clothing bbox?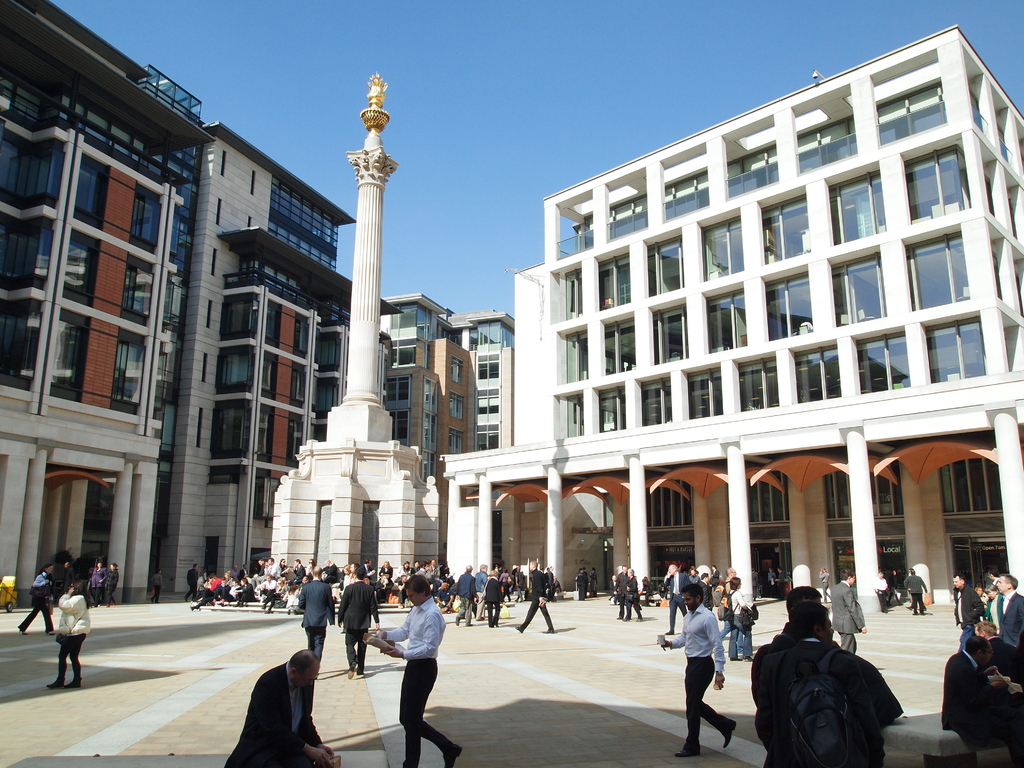
903:573:924:616
